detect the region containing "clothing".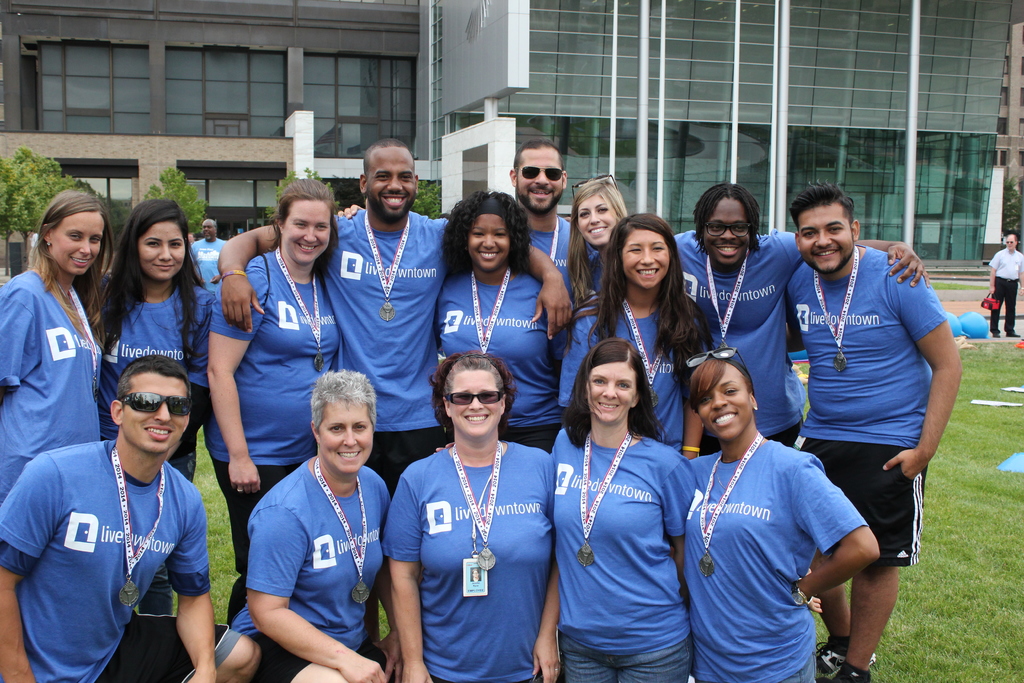
select_region(992, 281, 1020, 330).
